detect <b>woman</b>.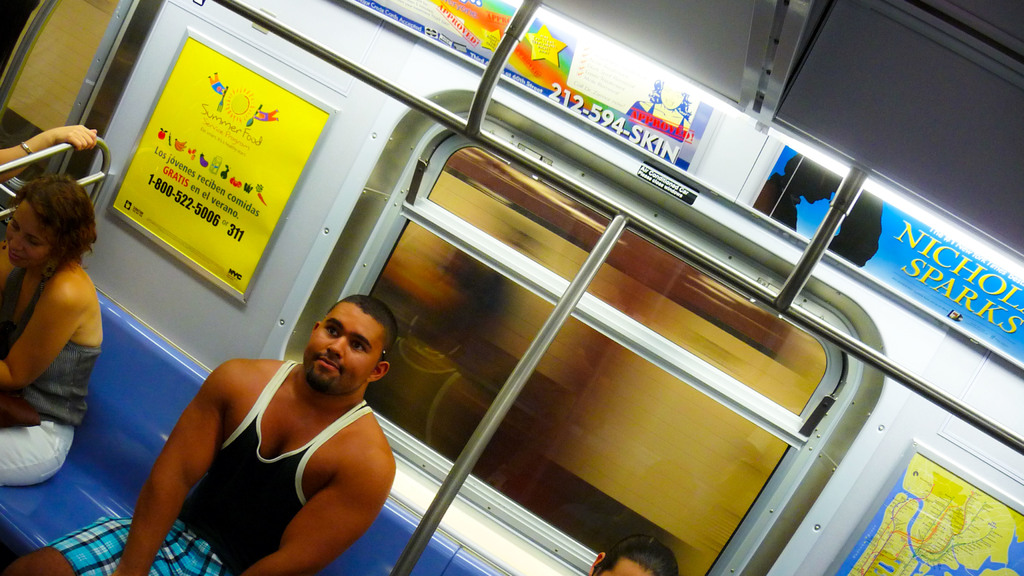
Detected at [x1=0, y1=138, x2=125, y2=496].
